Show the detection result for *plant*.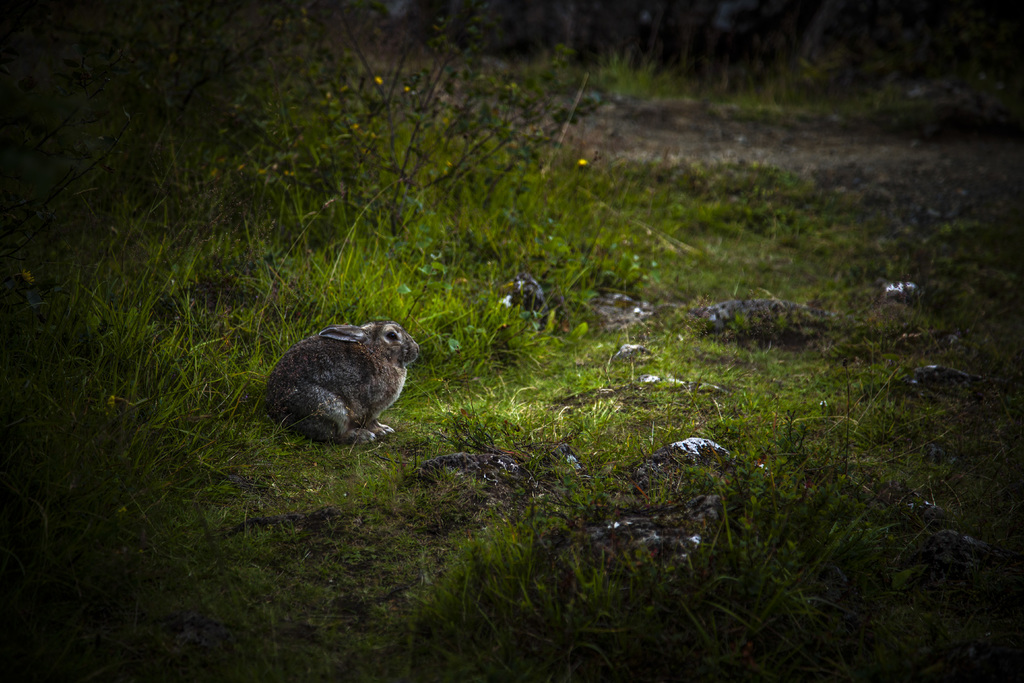
box=[778, 404, 810, 458].
